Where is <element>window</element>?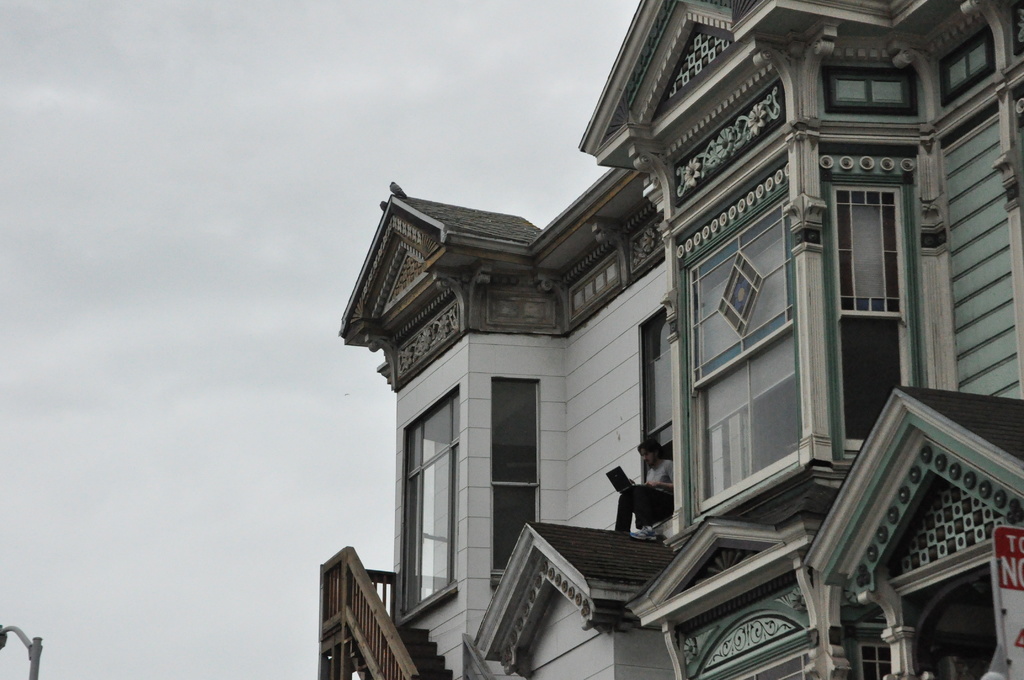
box=[692, 647, 820, 679].
